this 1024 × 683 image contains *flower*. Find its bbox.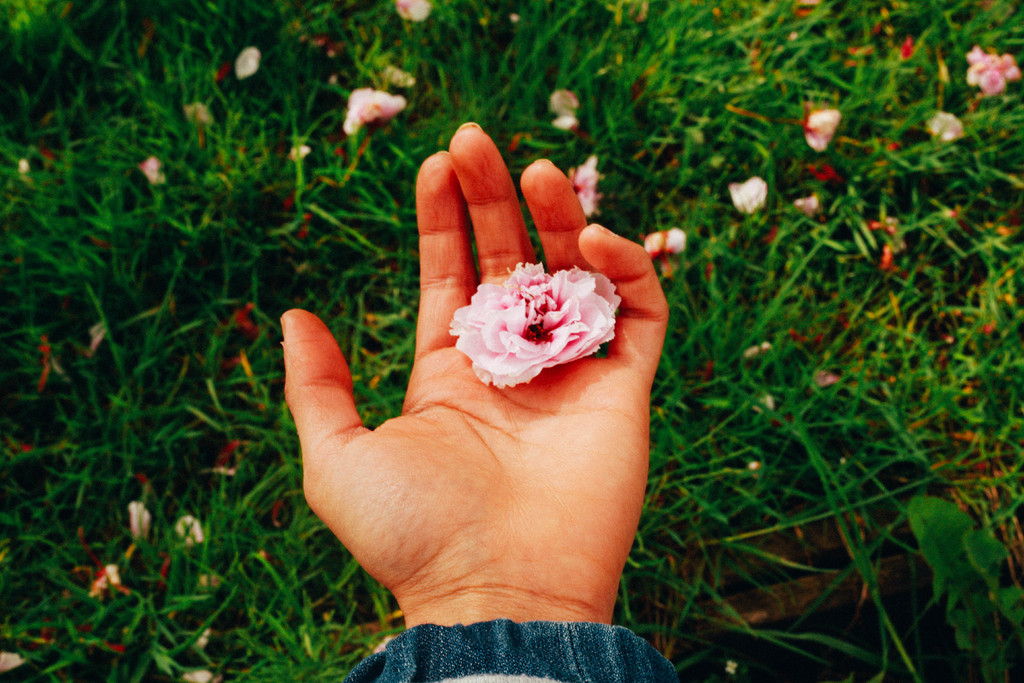
<box>127,498,152,551</box>.
